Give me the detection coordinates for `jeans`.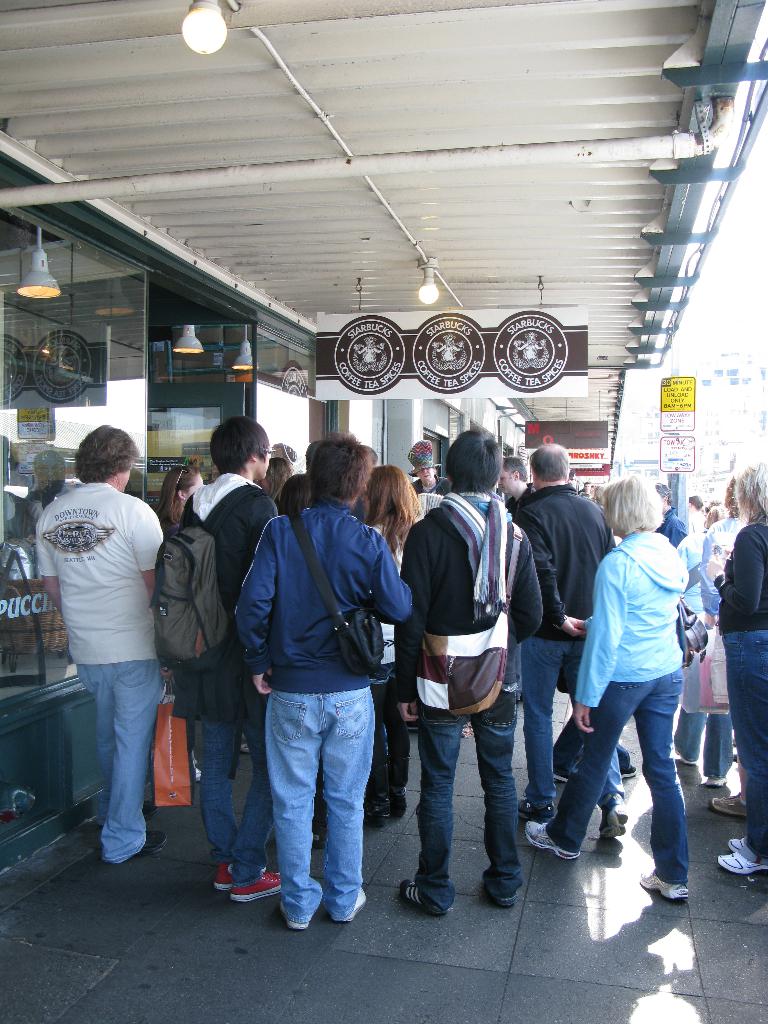
pyautogui.locateOnScreen(250, 685, 381, 936).
